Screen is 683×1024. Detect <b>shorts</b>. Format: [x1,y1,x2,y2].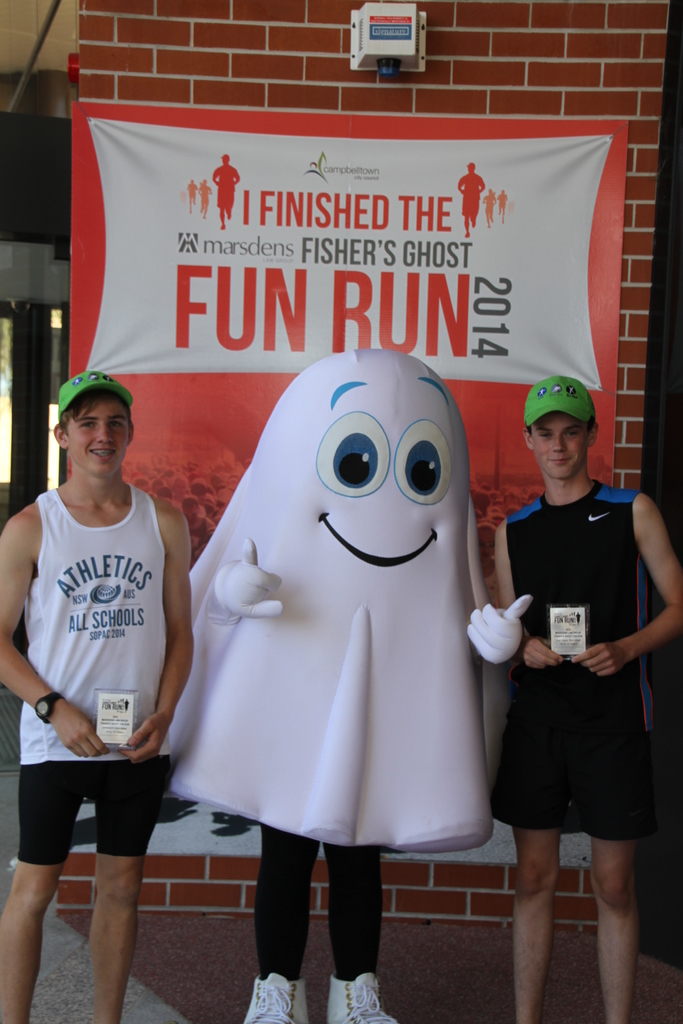
[19,762,201,869].
